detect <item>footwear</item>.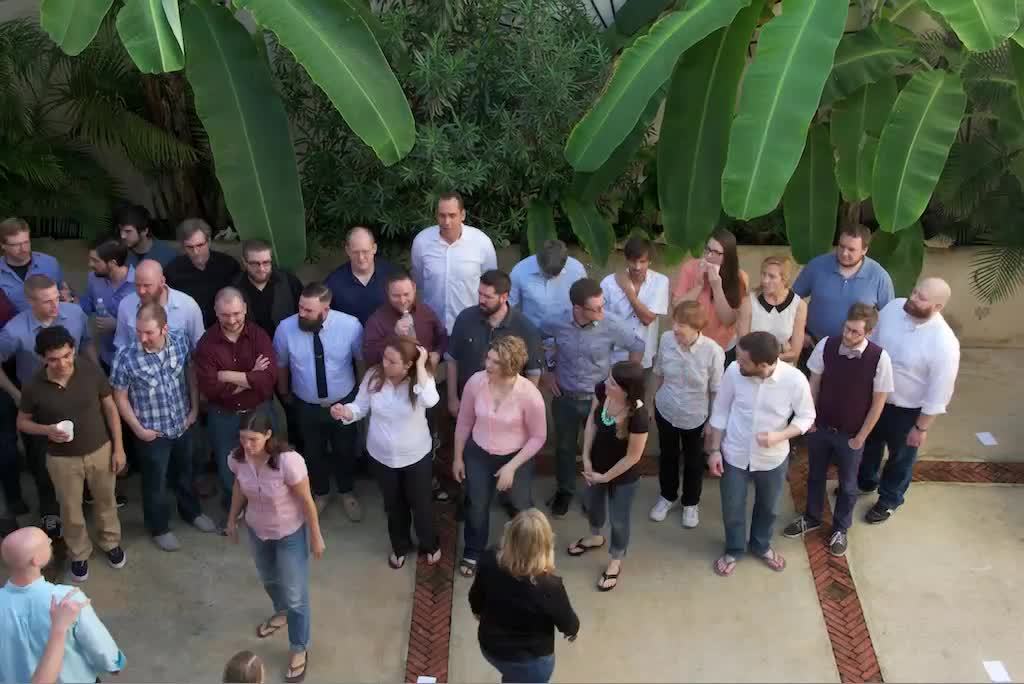
Detected at BBox(189, 510, 217, 532).
